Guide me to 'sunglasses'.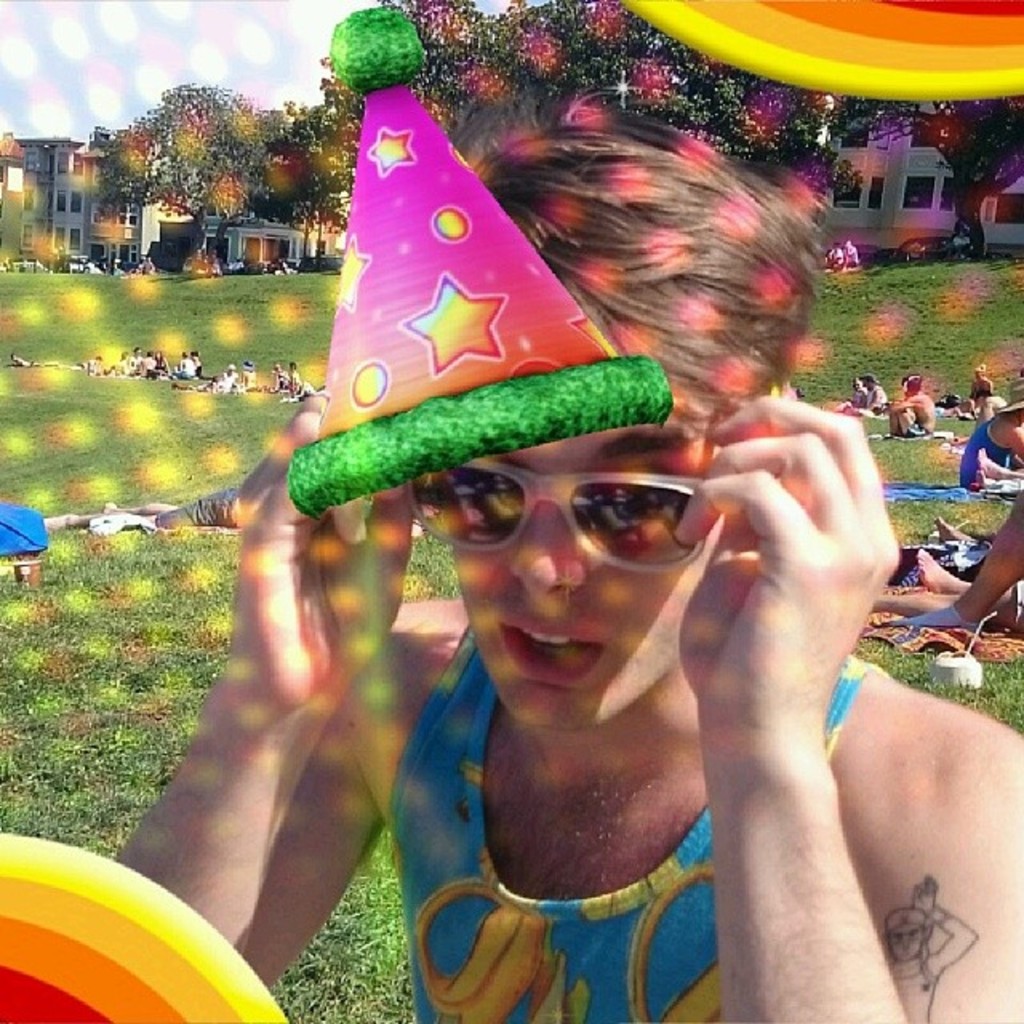
Guidance: bbox=[403, 459, 709, 574].
